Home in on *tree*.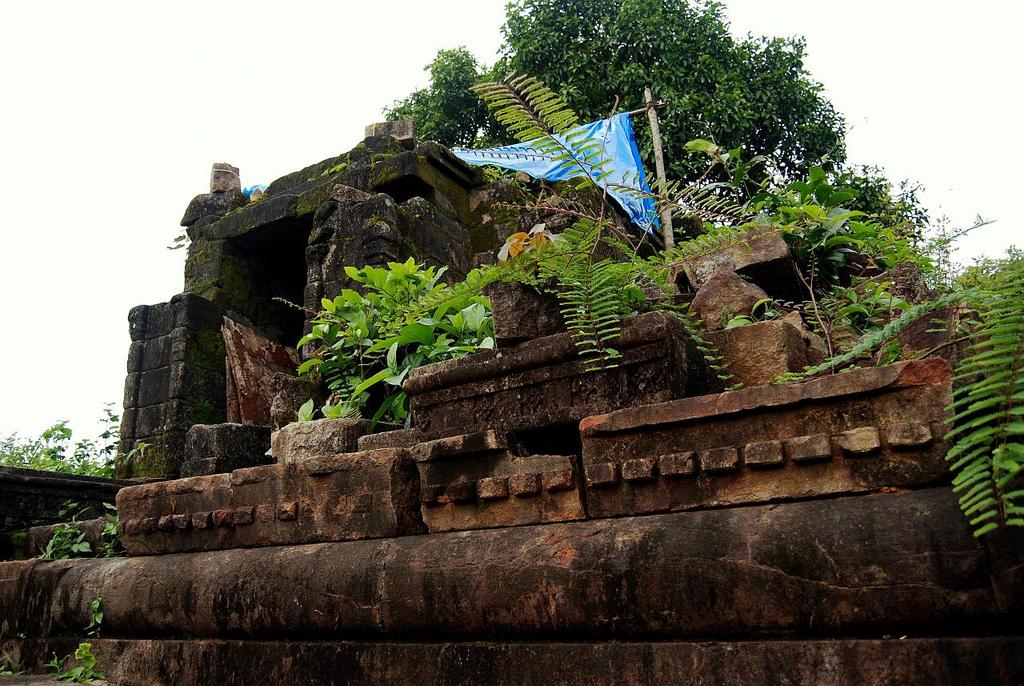
Homed in at crop(379, 0, 998, 295).
